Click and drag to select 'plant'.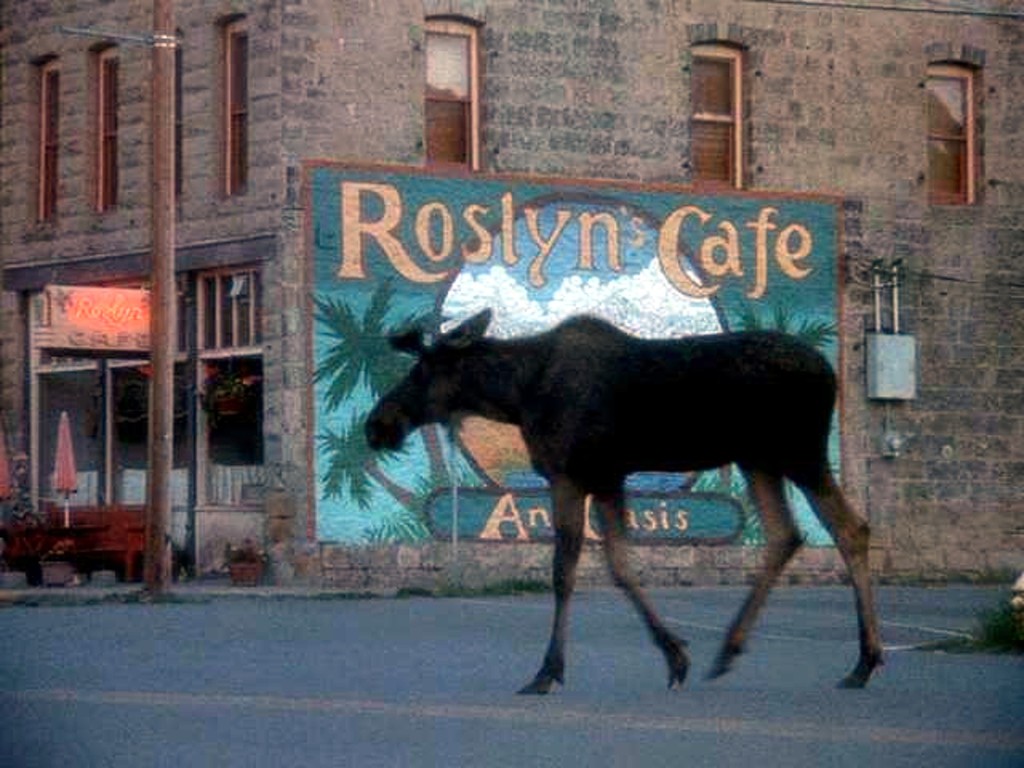
Selection: bbox=[317, 590, 378, 605].
